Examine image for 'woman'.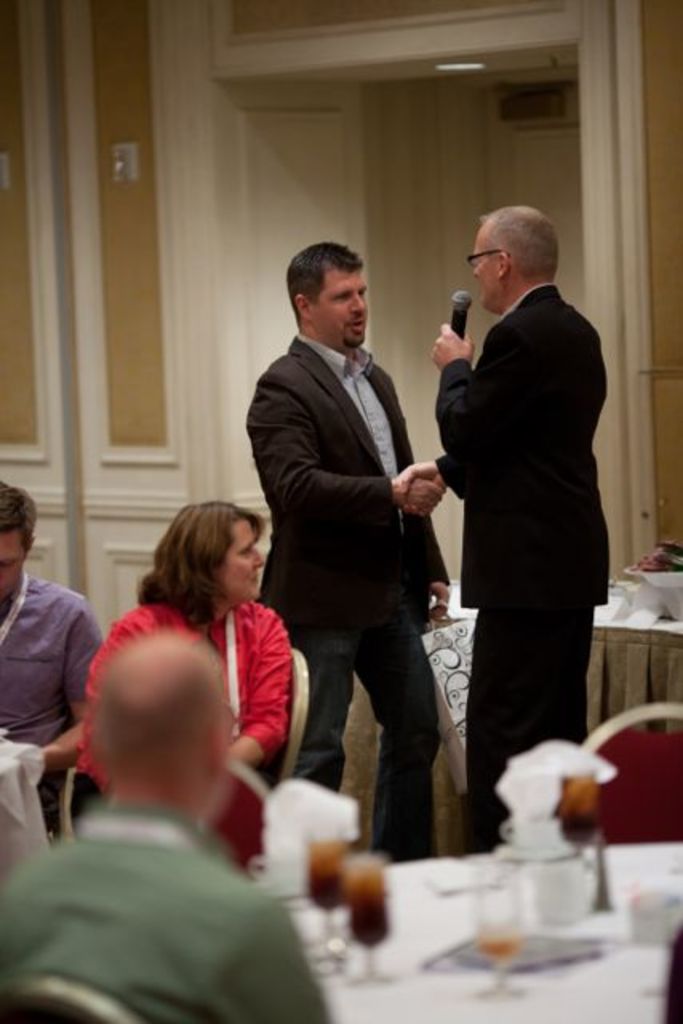
Examination result: 59,469,384,910.
